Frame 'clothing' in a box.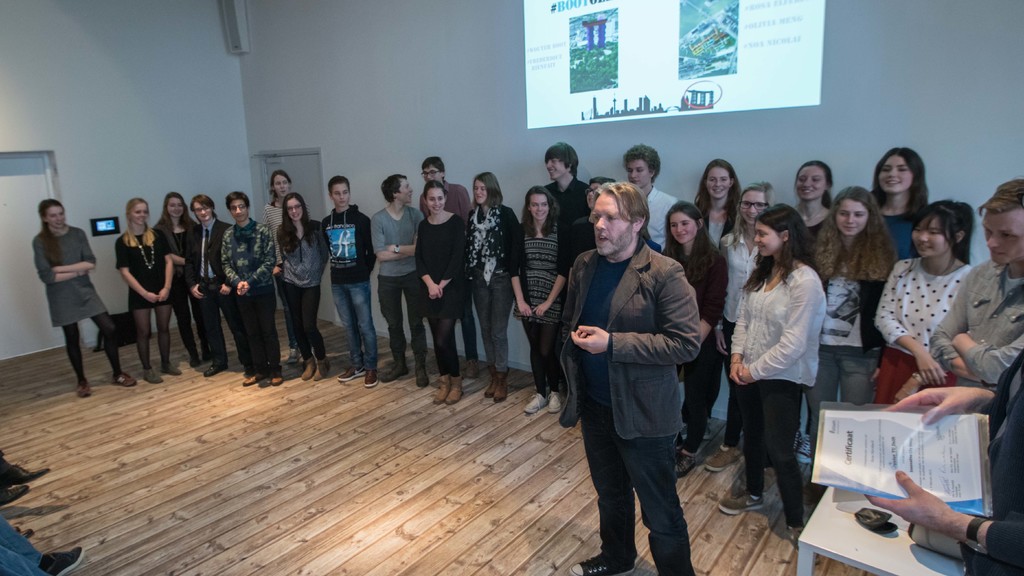
box=[115, 228, 174, 369].
